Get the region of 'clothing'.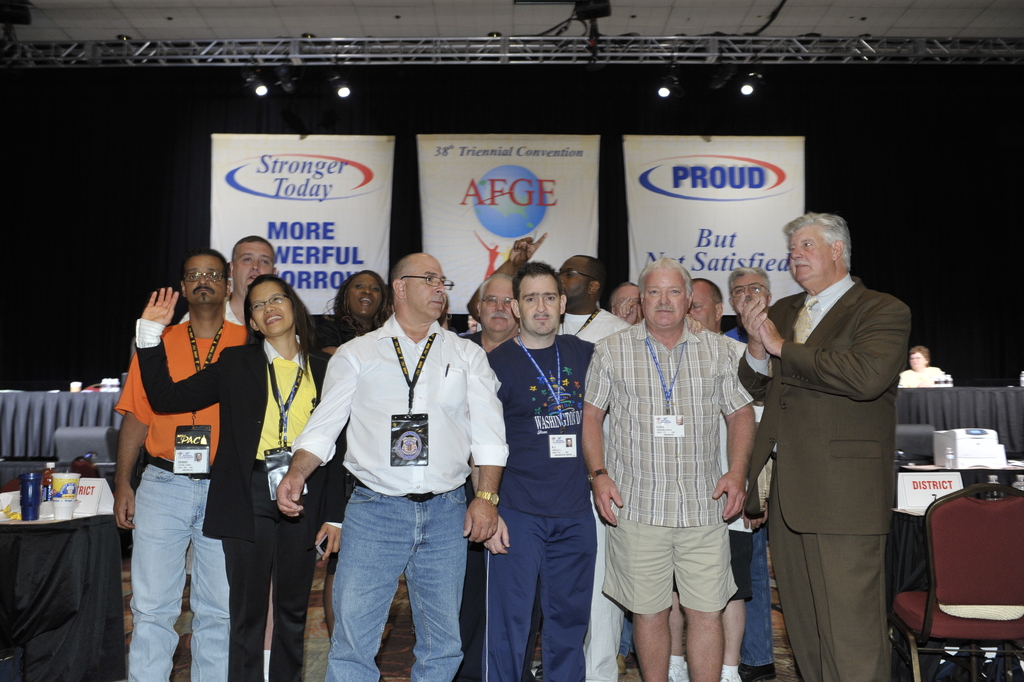
{"x1": 906, "y1": 369, "x2": 957, "y2": 393}.
